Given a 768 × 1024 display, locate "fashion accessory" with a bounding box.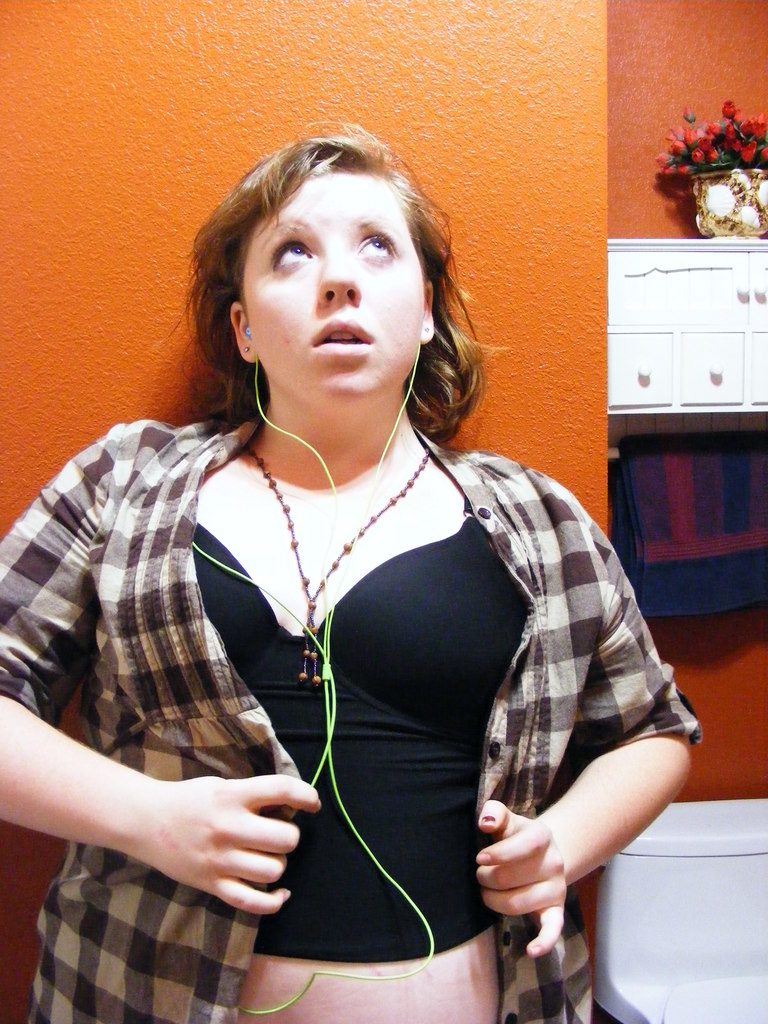
Located: (left=420, top=326, right=431, bottom=336).
